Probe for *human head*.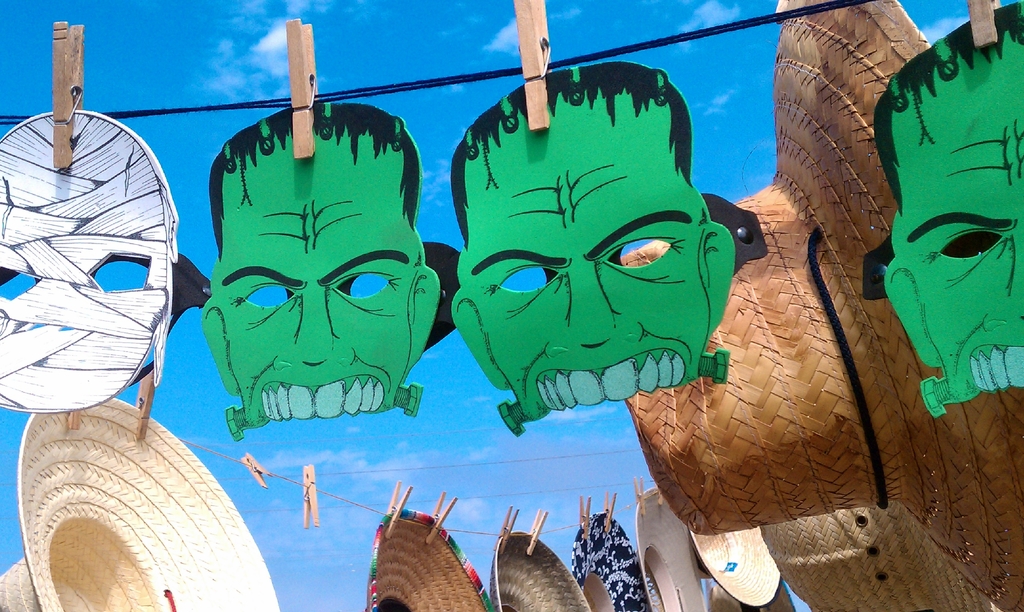
Probe result: x1=435 y1=60 x2=772 y2=439.
